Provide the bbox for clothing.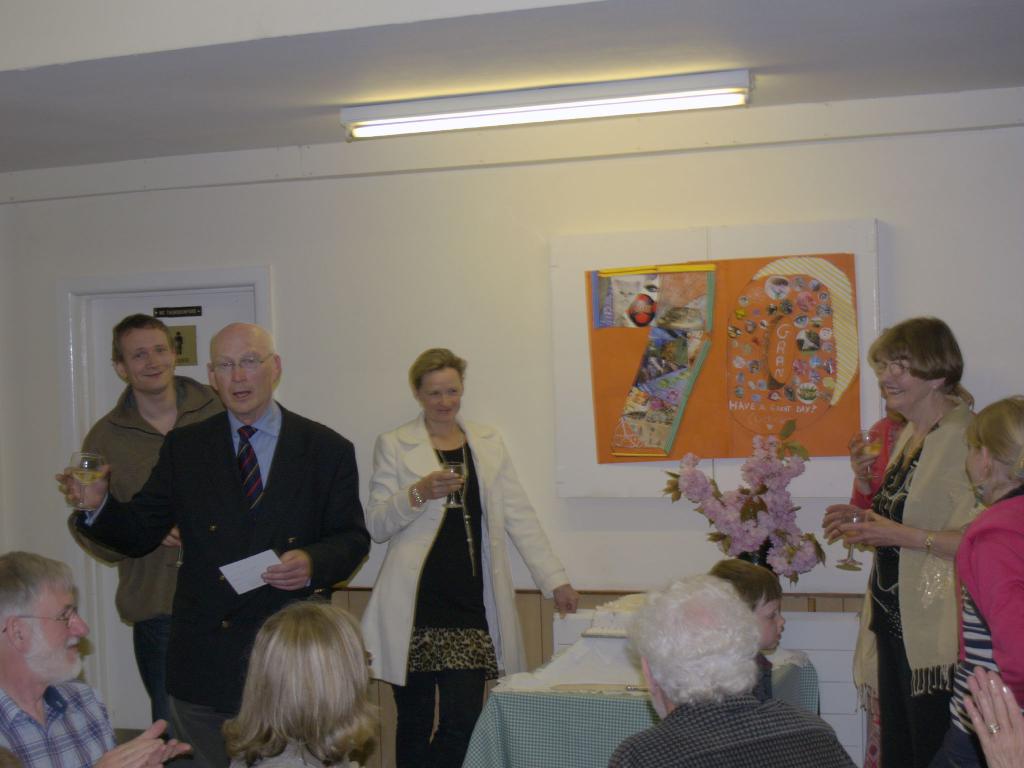
left=356, top=411, right=568, bottom=767.
